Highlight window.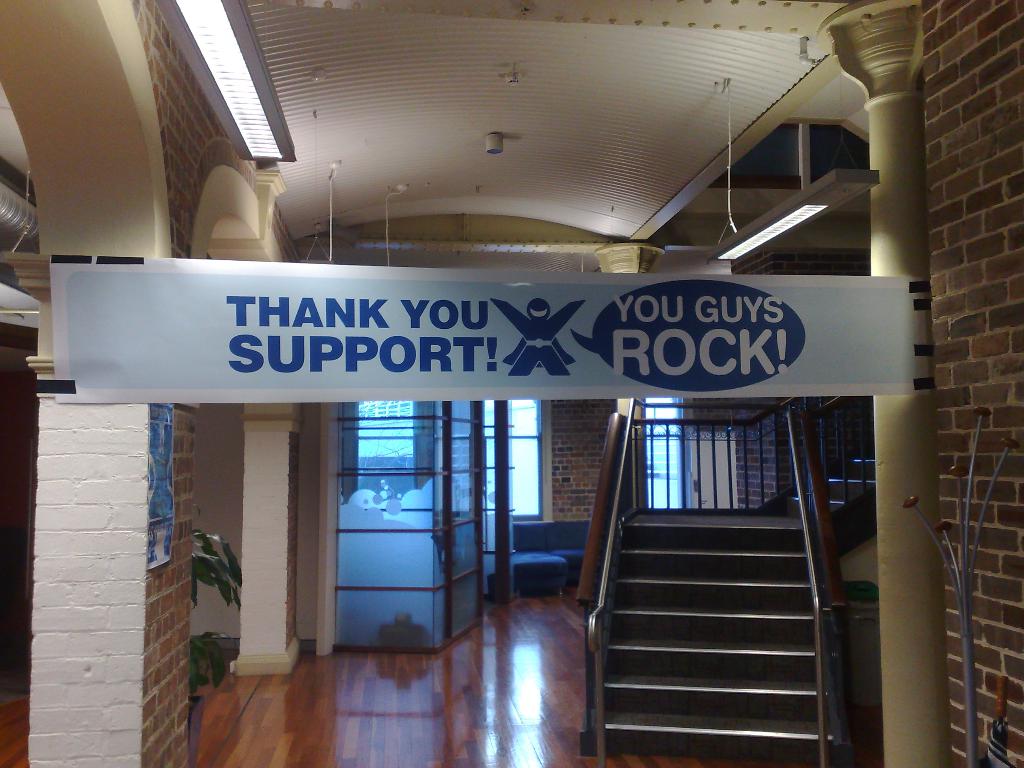
Highlighted region: 479, 394, 543, 522.
